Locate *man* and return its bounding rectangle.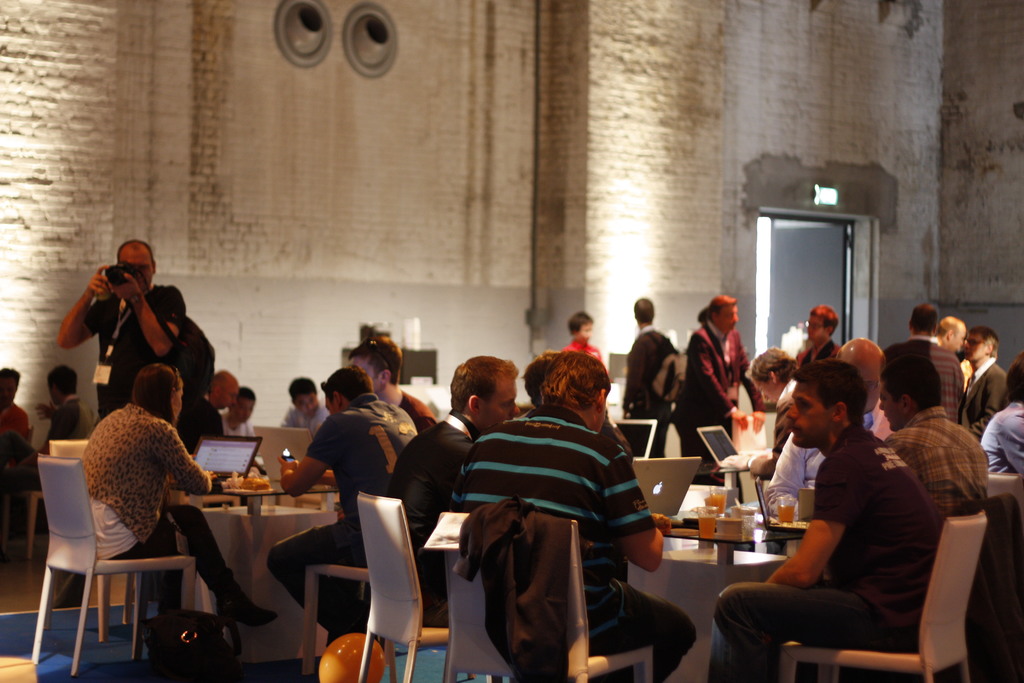
{"x1": 460, "y1": 354, "x2": 698, "y2": 682}.
